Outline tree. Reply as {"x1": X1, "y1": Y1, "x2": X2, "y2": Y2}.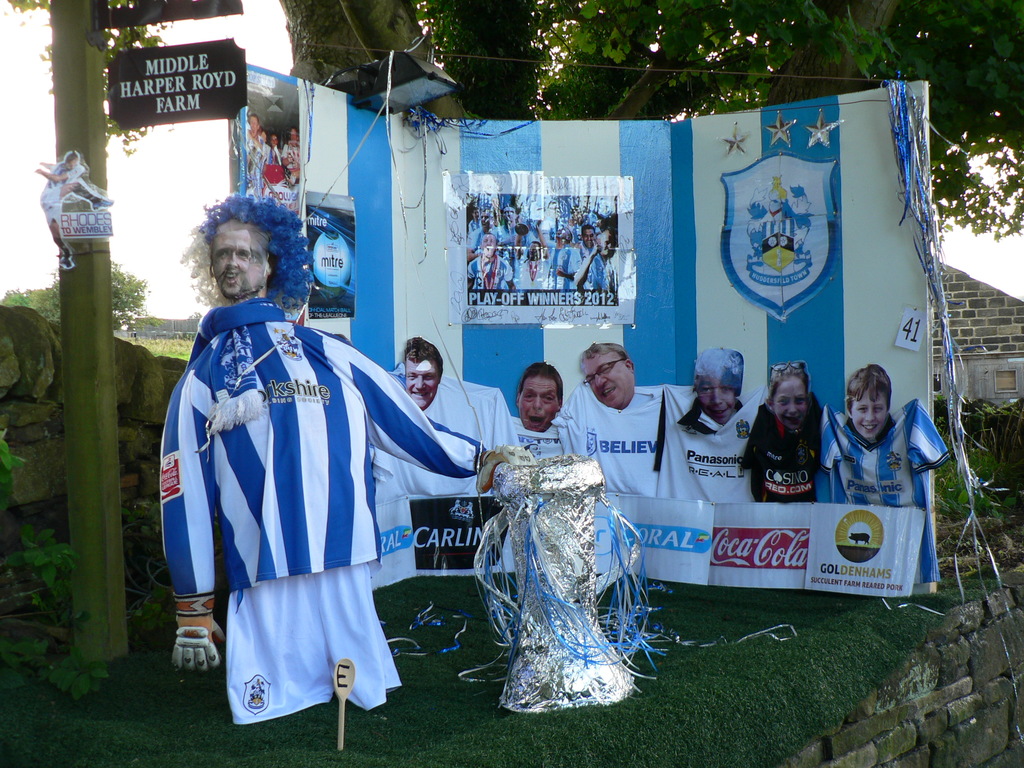
{"x1": 8, "y1": 0, "x2": 1023, "y2": 241}.
